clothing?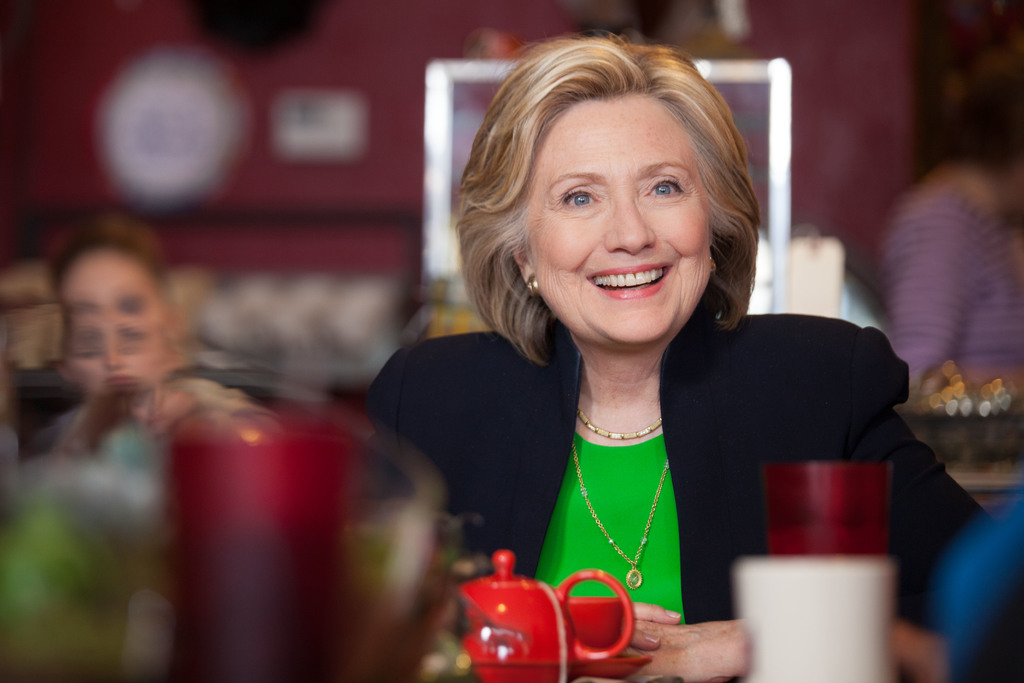
<bbox>348, 301, 1002, 637</bbox>
